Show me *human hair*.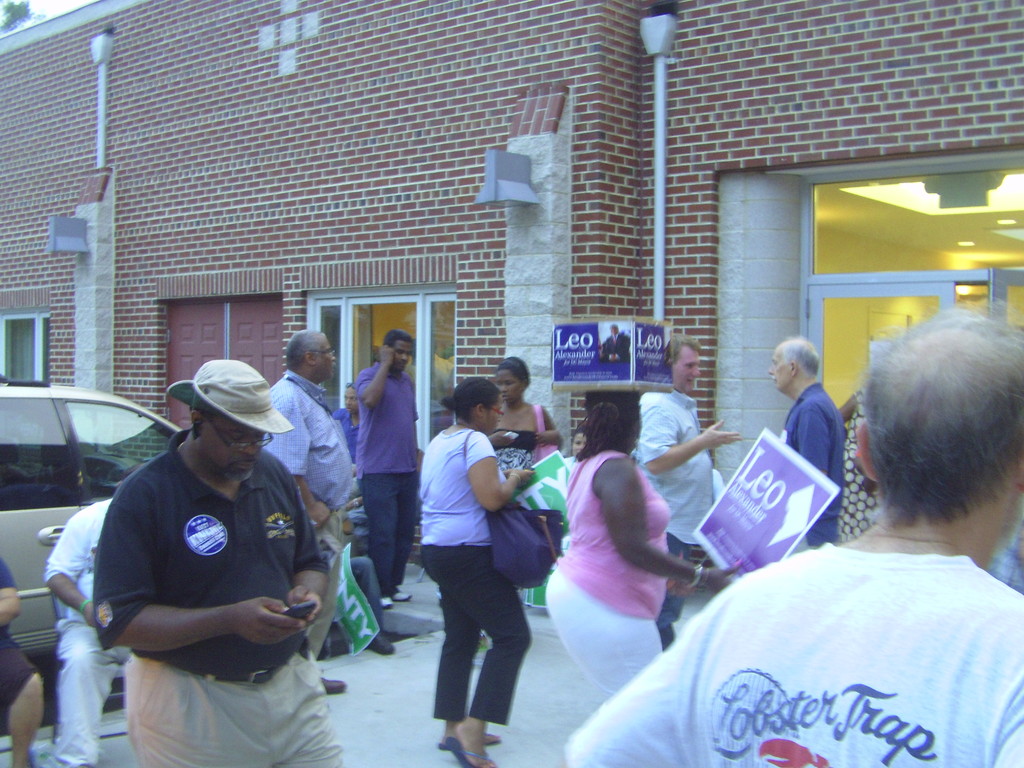
*human hair* is here: Rect(287, 329, 328, 372).
